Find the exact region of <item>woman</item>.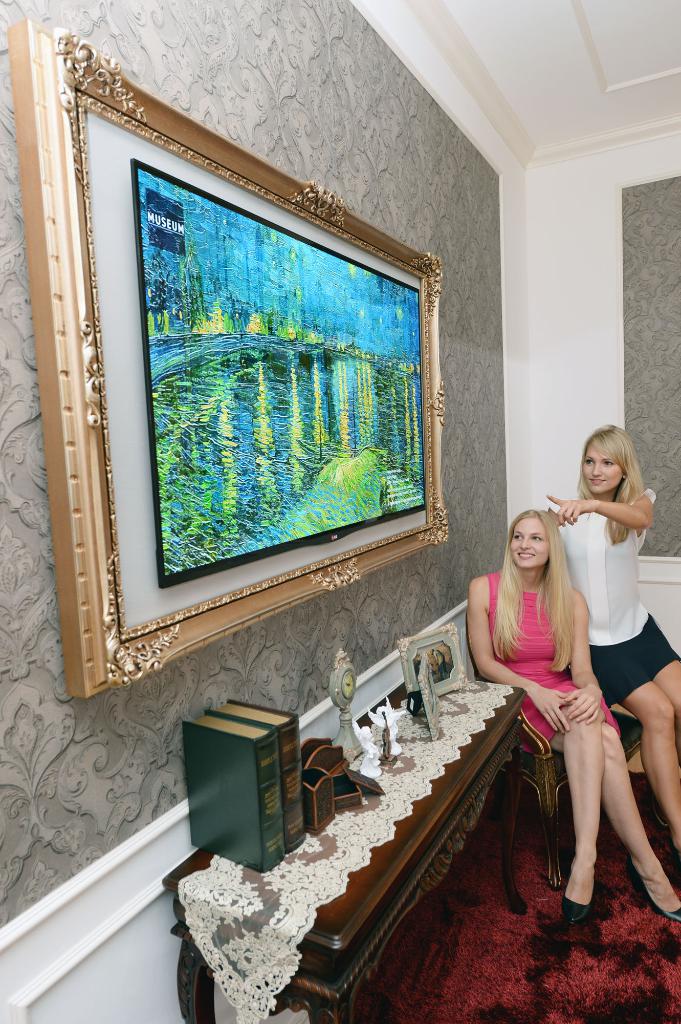
Exact region: pyautogui.locateOnScreen(545, 423, 680, 855).
